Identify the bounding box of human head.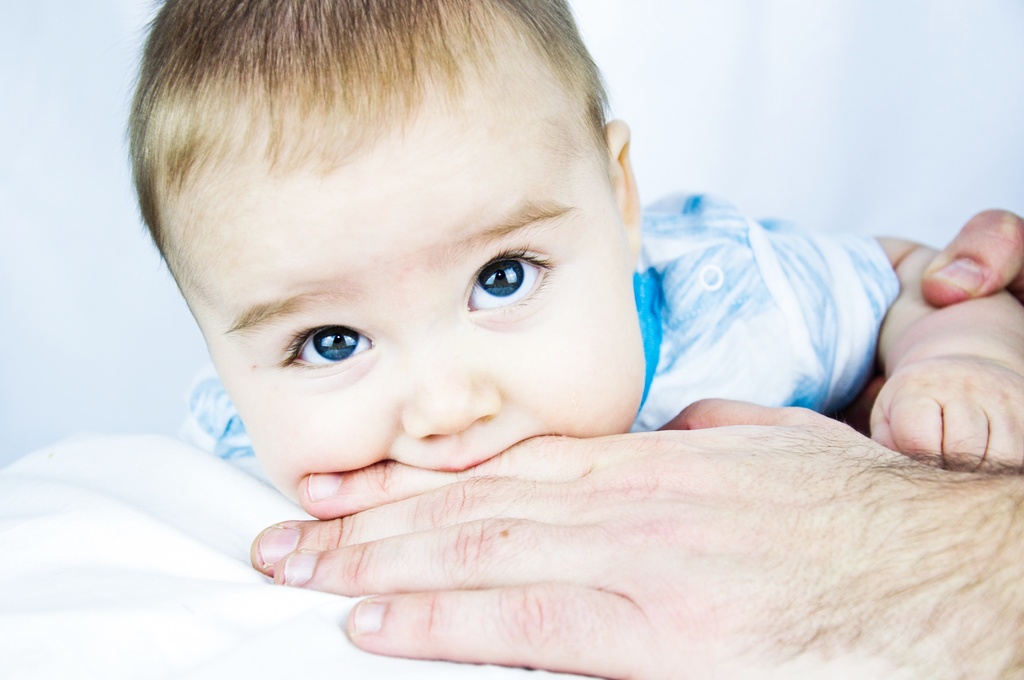
[125,0,675,499].
